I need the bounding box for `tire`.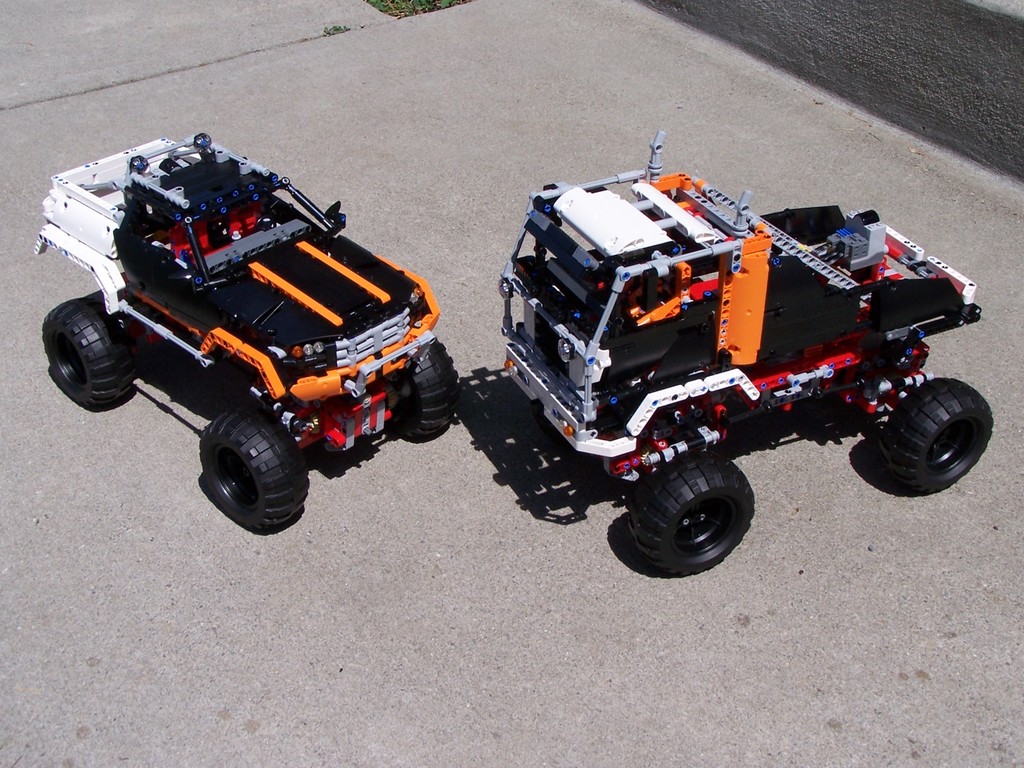
Here it is: l=624, t=455, r=755, b=579.
